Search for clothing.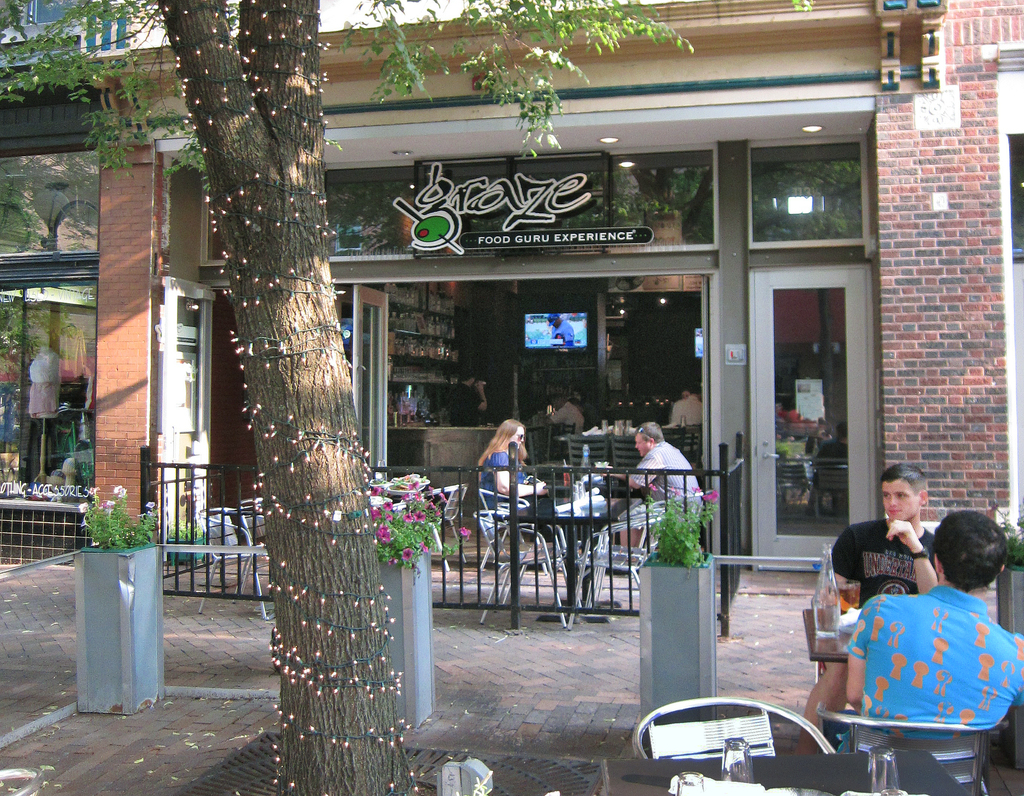
Found at bbox=(668, 388, 703, 431).
